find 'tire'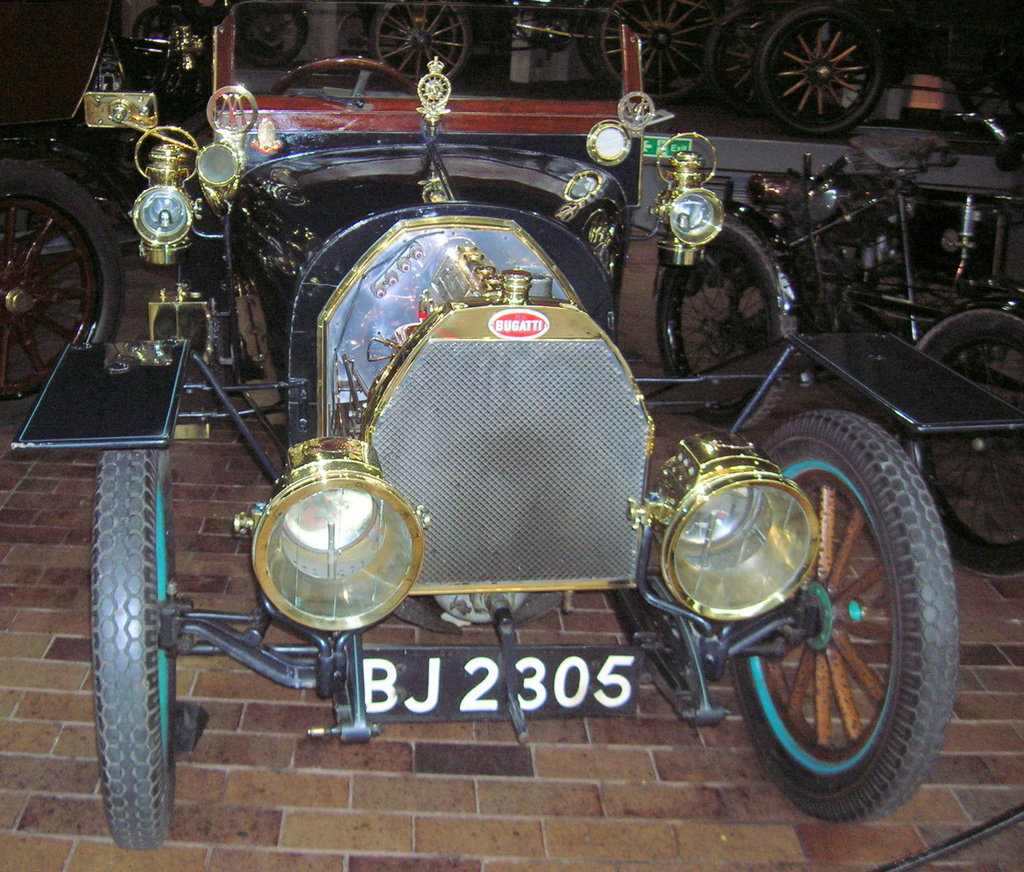
(598,0,719,102)
